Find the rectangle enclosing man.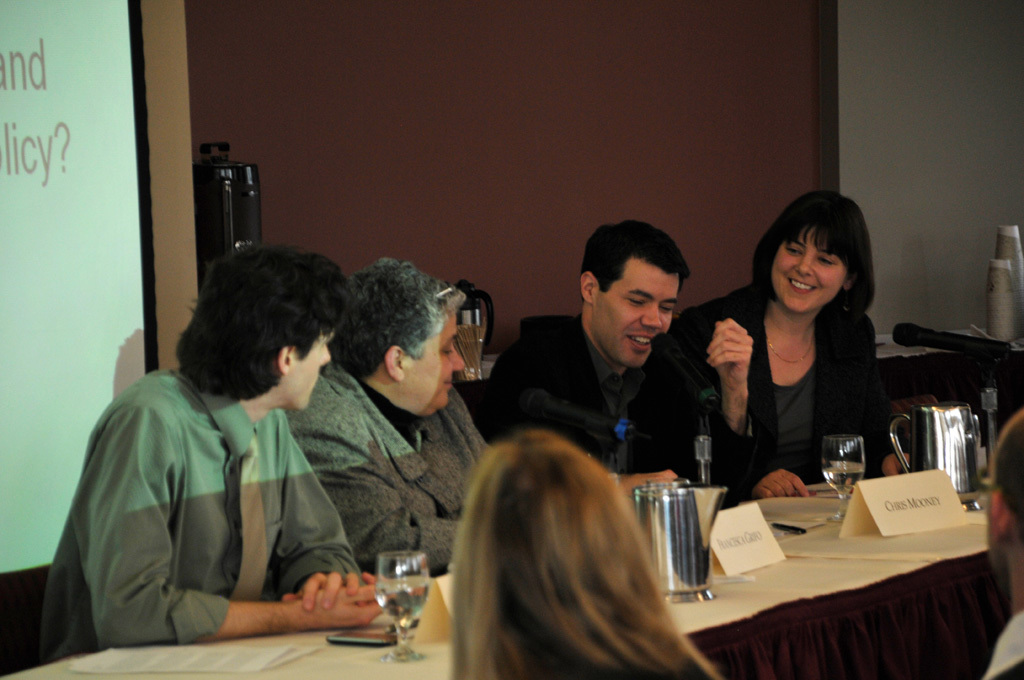
{"left": 500, "top": 242, "right": 762, "bottom": 493}.
